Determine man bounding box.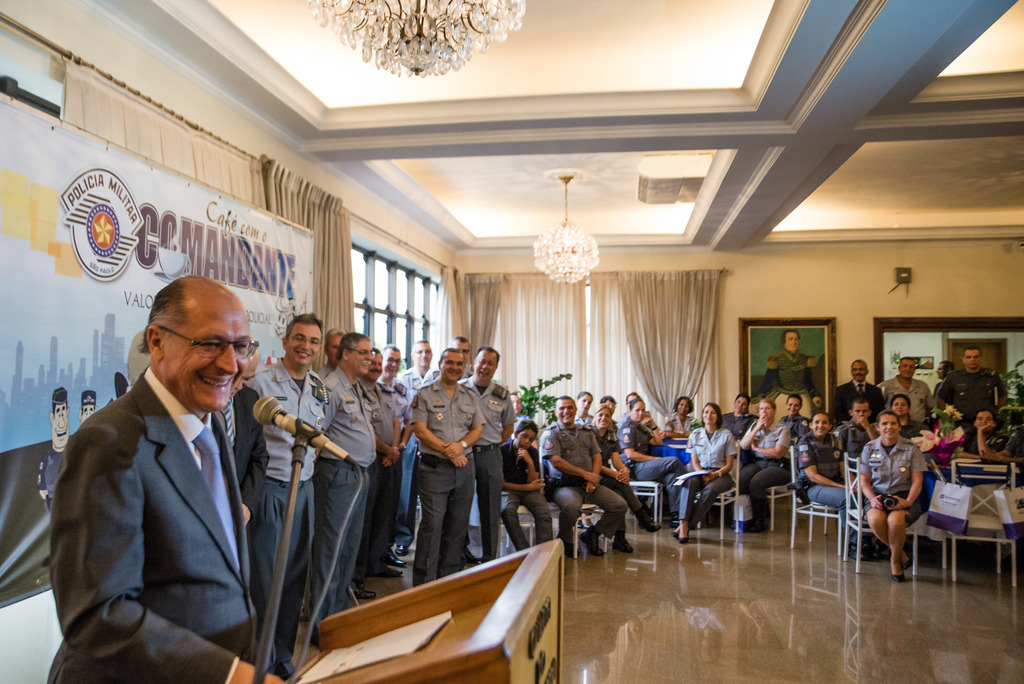
Determined: bbox=[833, 399, 877, 460].
